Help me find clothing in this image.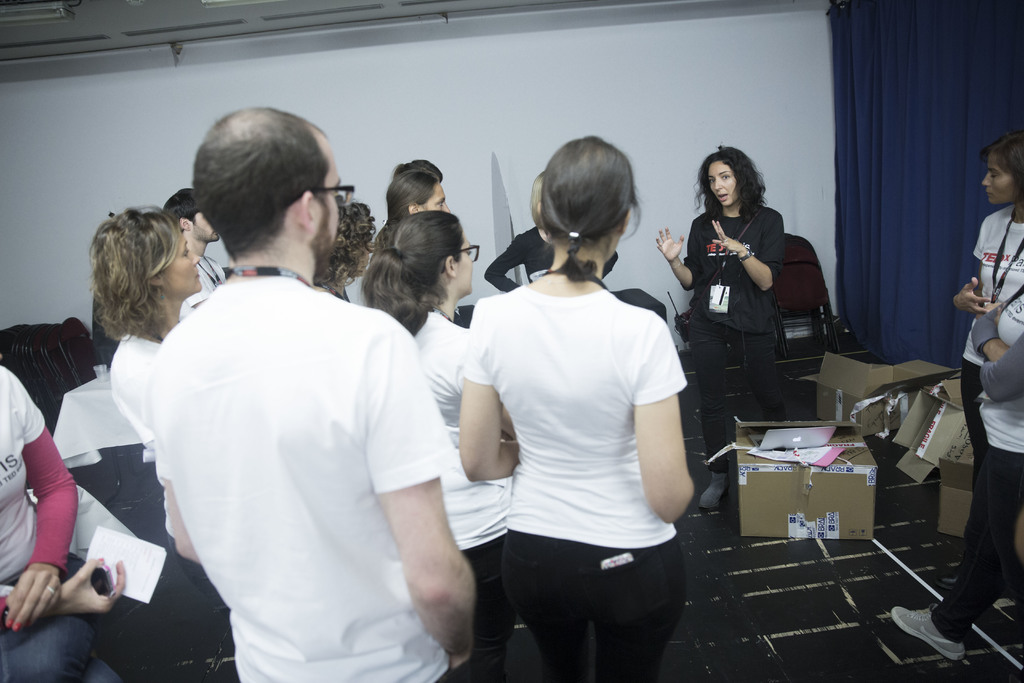
Found it: (x1=444, y1=652, x2=493, y2=682).
